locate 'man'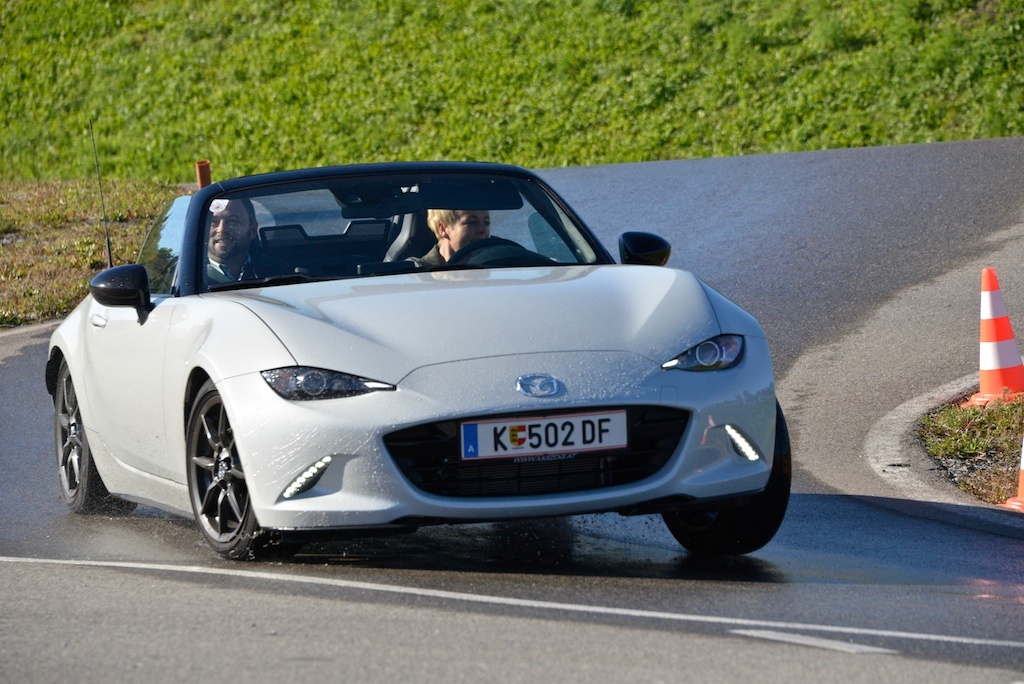
region(206, 196, 273, 295)
